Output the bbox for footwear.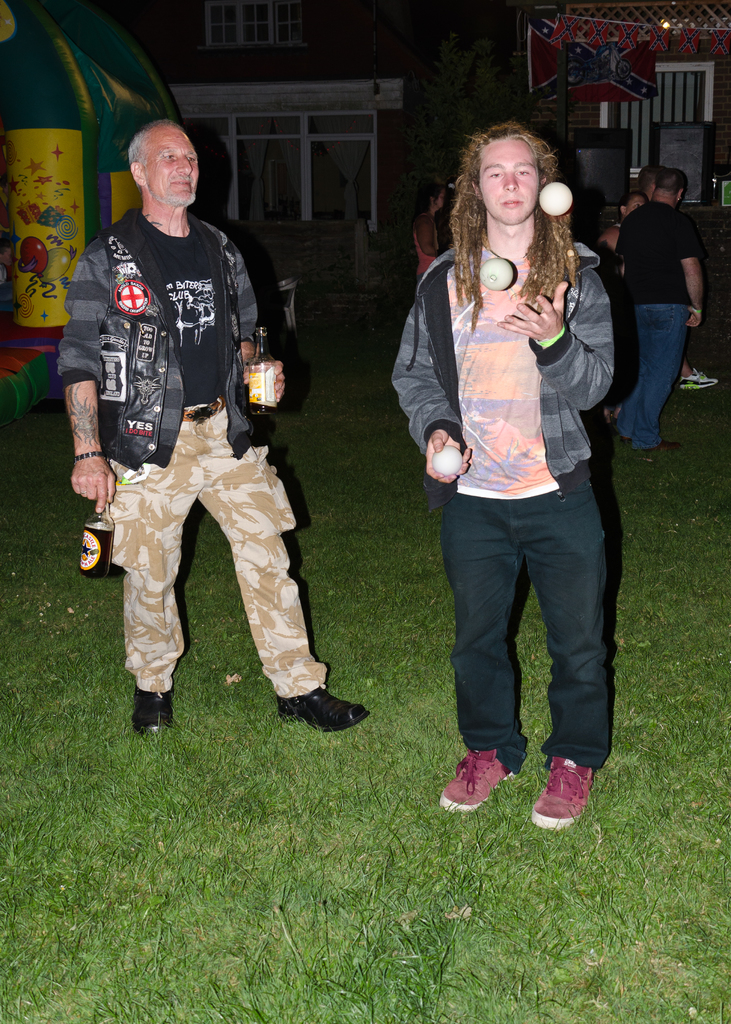
region(536, 769, 607, 836).
